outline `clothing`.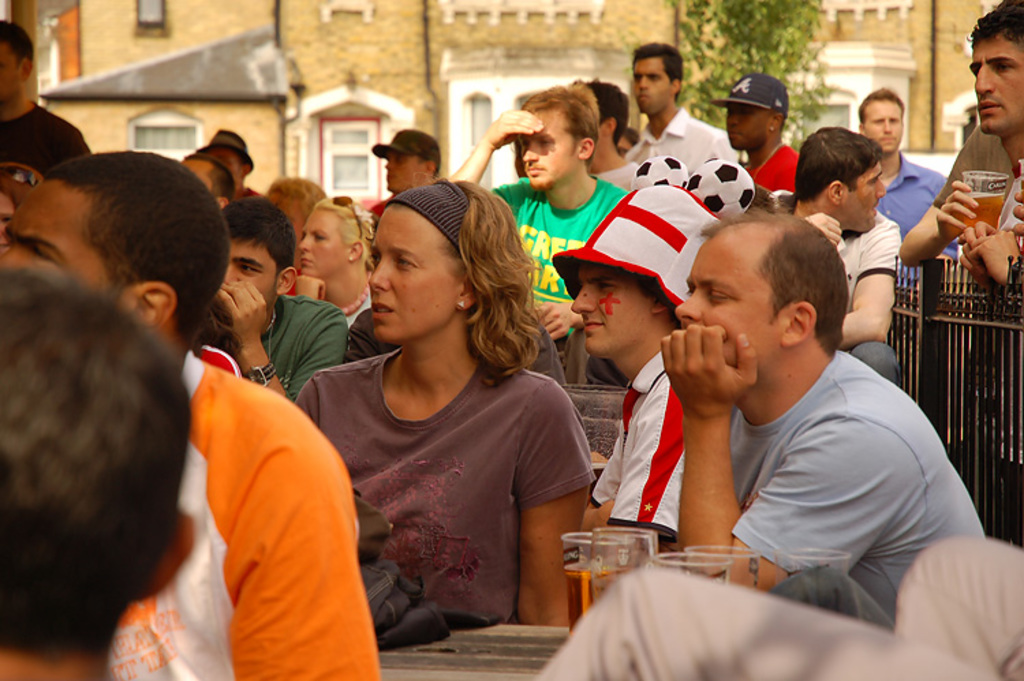
Outline: crop(833, 213, 923, 314).
